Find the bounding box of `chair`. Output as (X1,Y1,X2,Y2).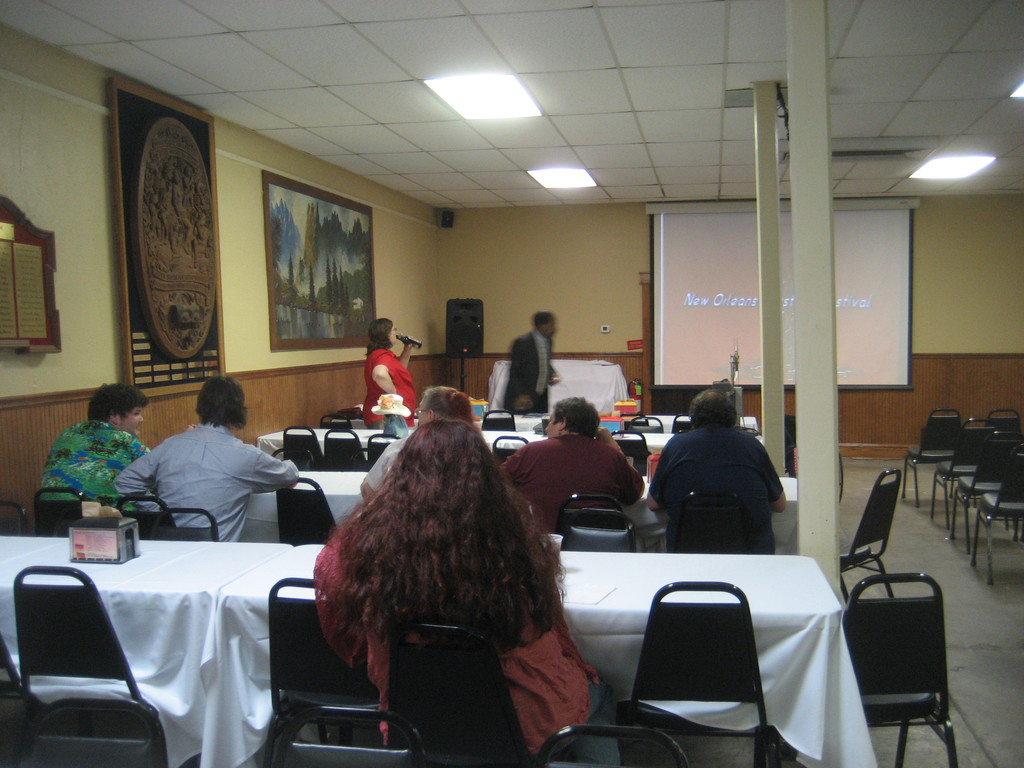
(985,404,1021,448).
